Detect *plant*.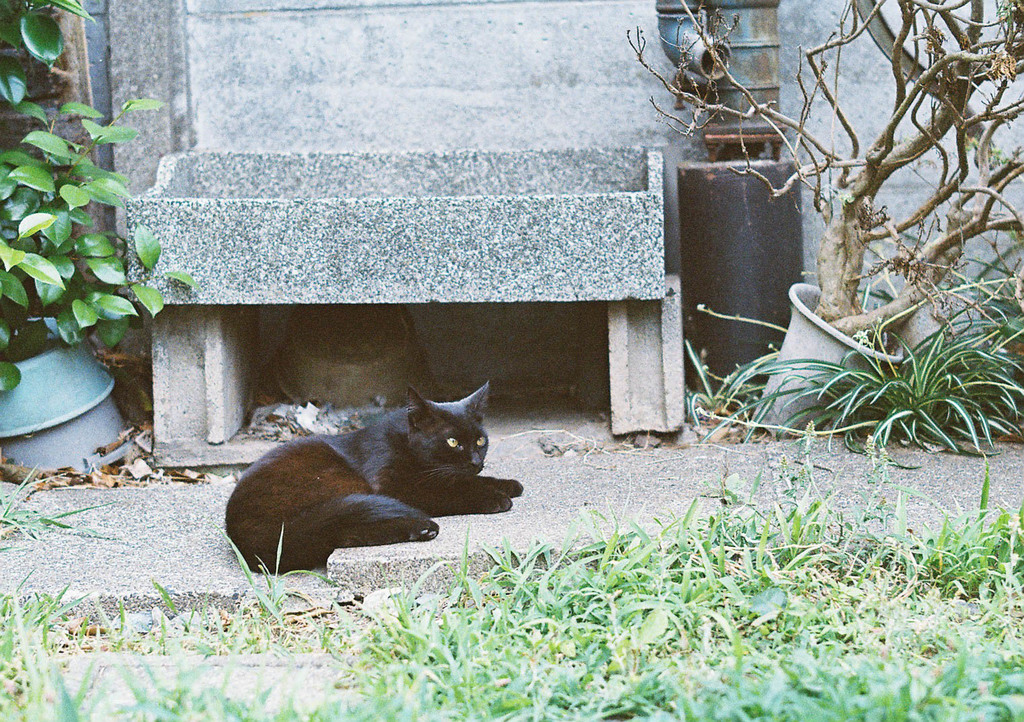
Detected at 687:215:1014:467.
